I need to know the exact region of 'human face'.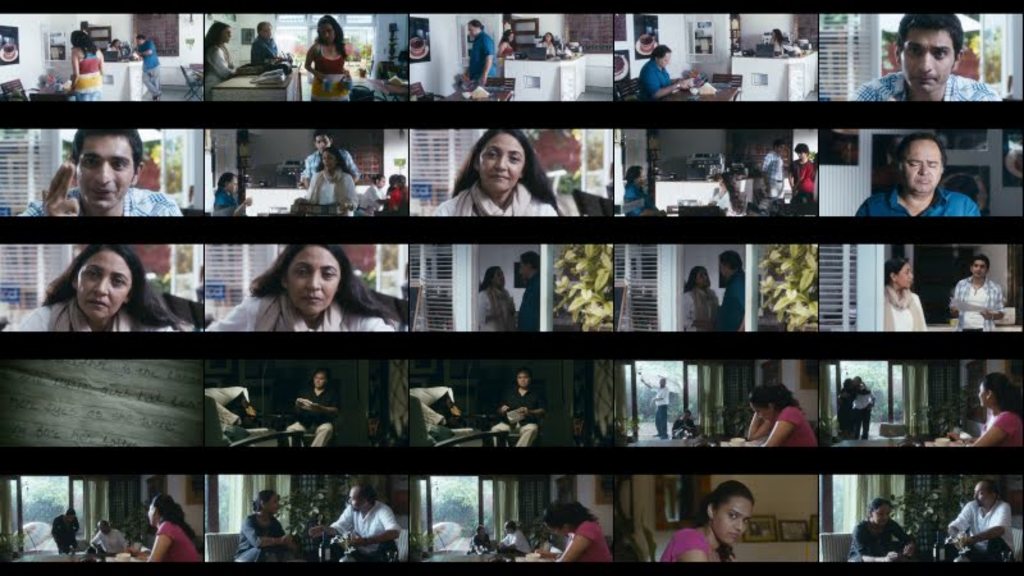
Region: x1=288 y1=243 x2=342 y2=314.
